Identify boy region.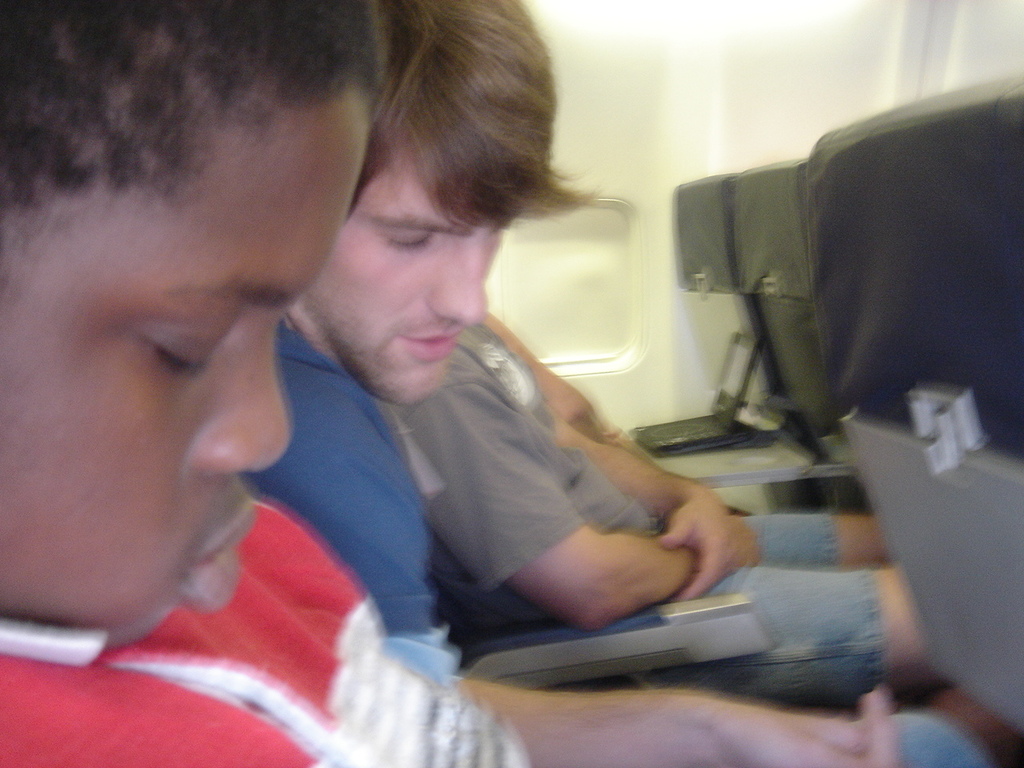
Region: (0,0,1023,767).
